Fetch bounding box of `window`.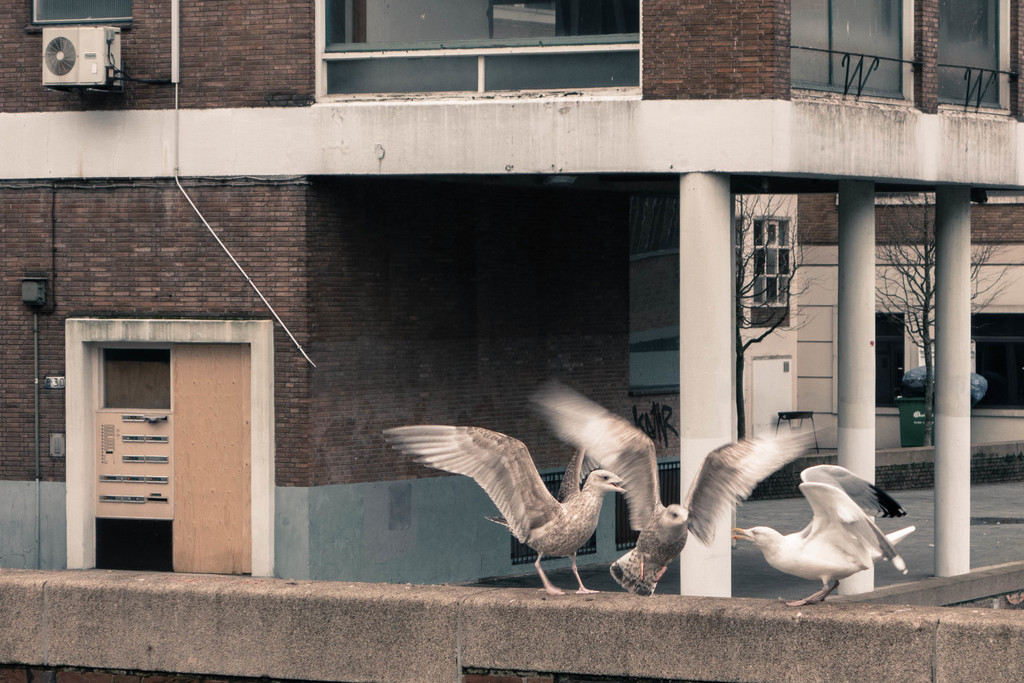
Bbox: 315:0:644:110.
